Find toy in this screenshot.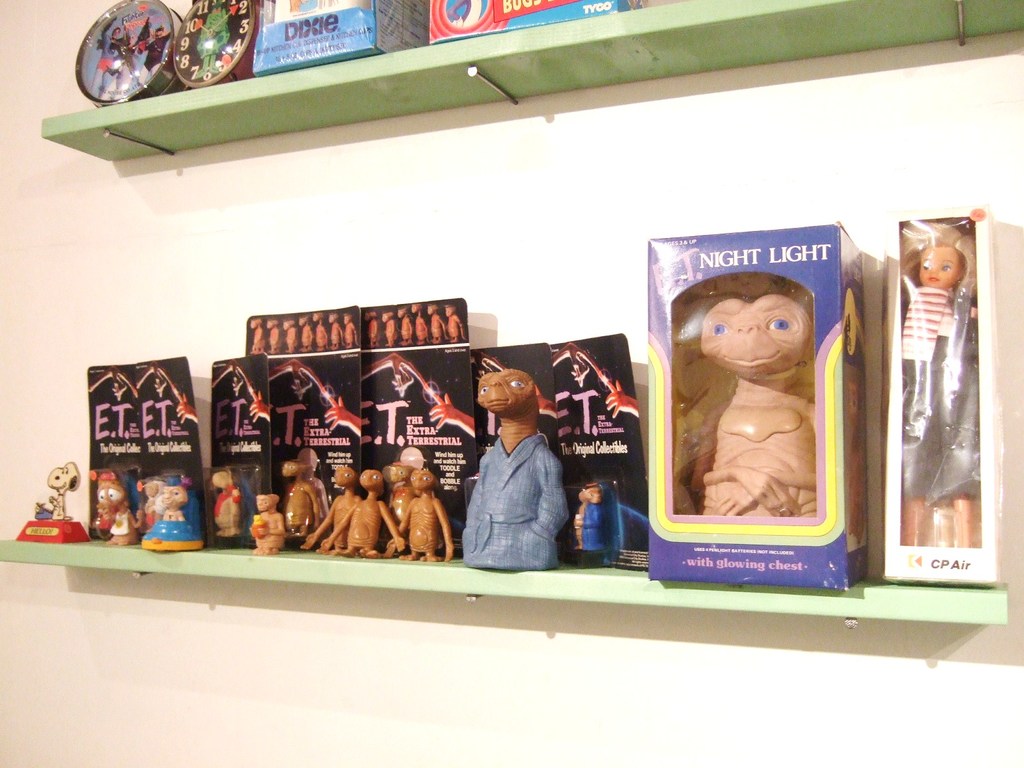
The bounding box for toy is [left=175, top=388, right=196, bottom=428].
